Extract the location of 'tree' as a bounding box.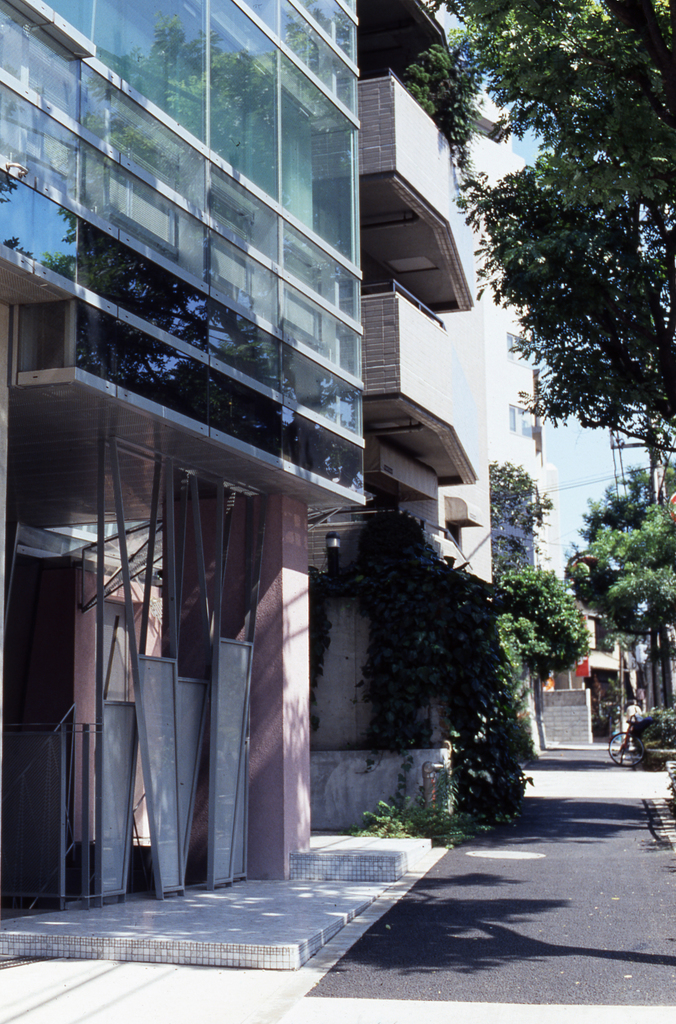
left=404, top=0, right=675, bottom=455.
